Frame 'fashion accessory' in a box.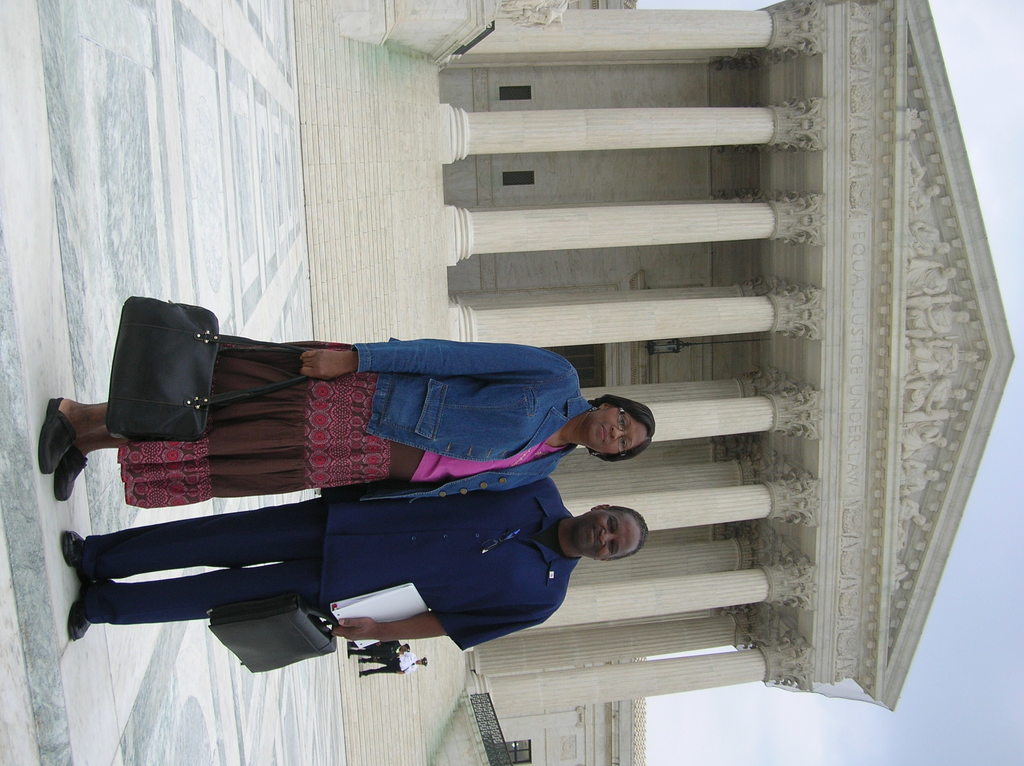
crop(207, 588, 339, 675).
